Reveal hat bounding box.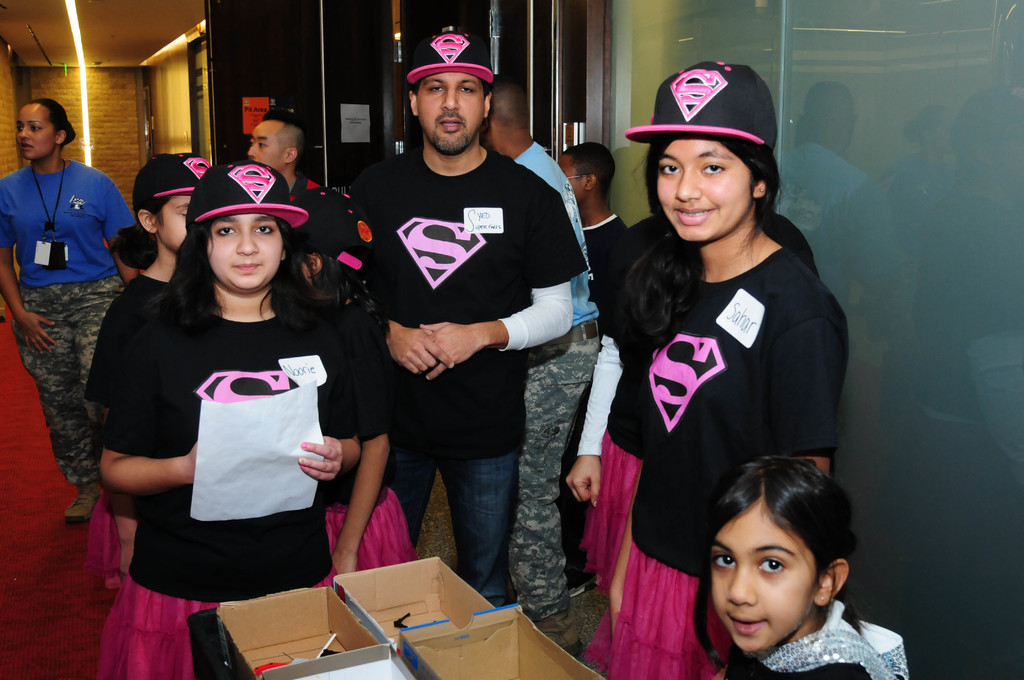
Revealed: bbox(185, 162, 309, 231).
